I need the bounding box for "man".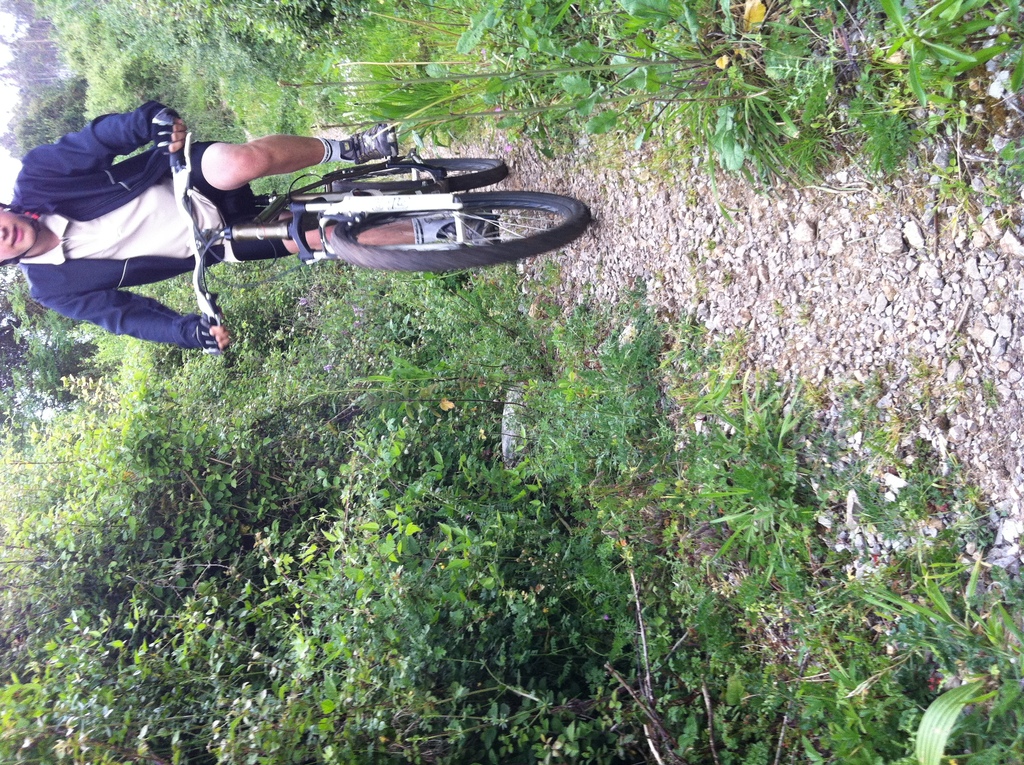
Here it is: crop(61, 100, 582, 323).
